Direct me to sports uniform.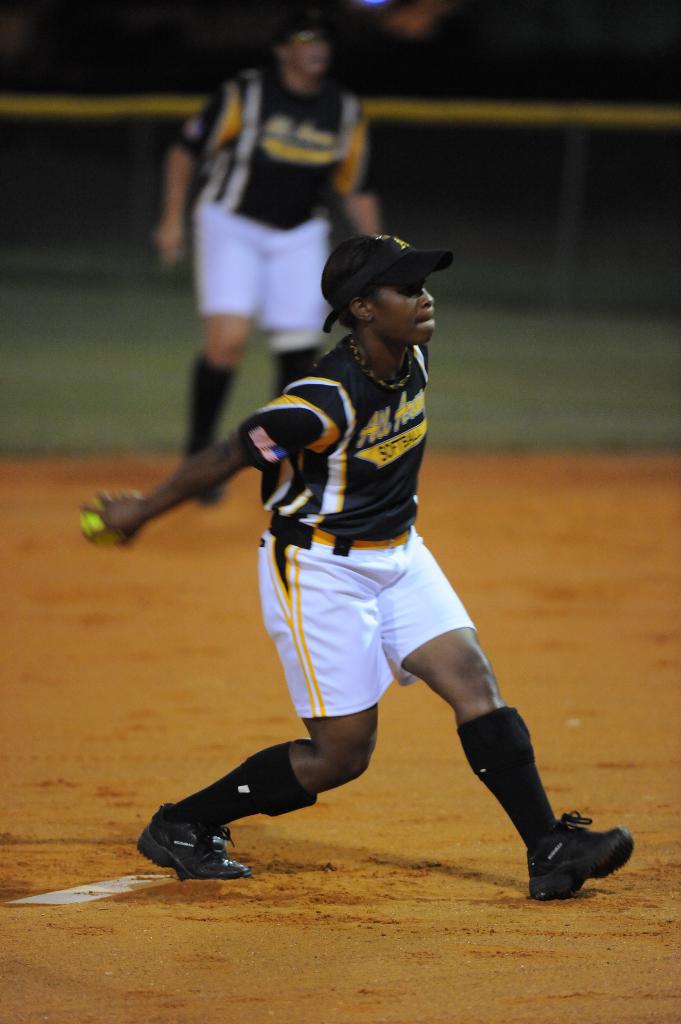
Direction: rect(175, 59, 381, 353).
